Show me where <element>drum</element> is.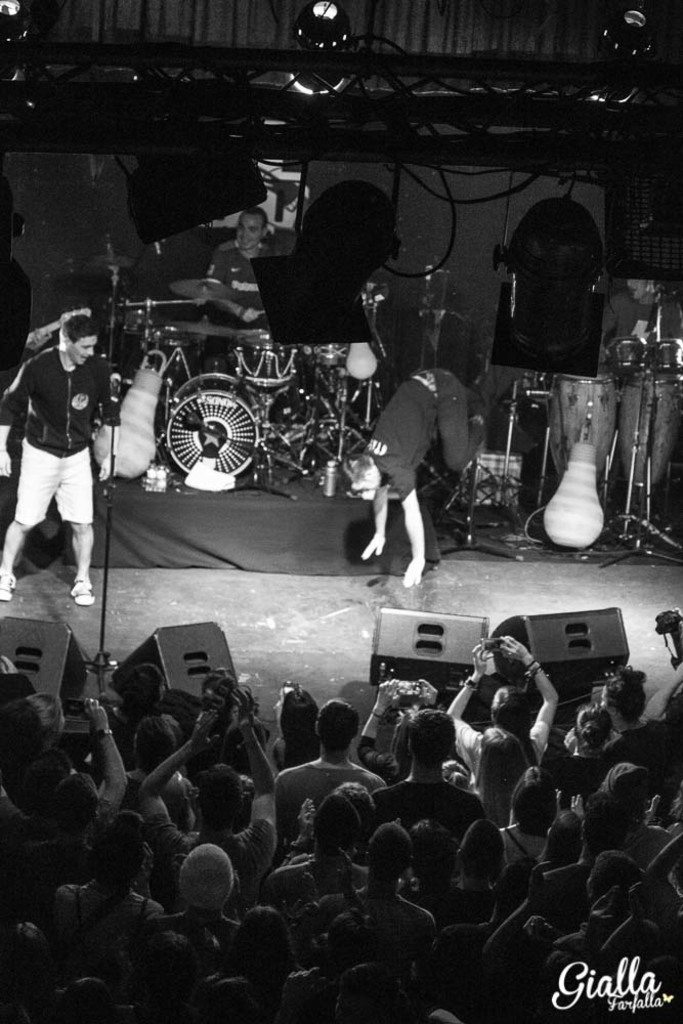
<element>drum</element> is at rect(164, 372, 262, 478).
